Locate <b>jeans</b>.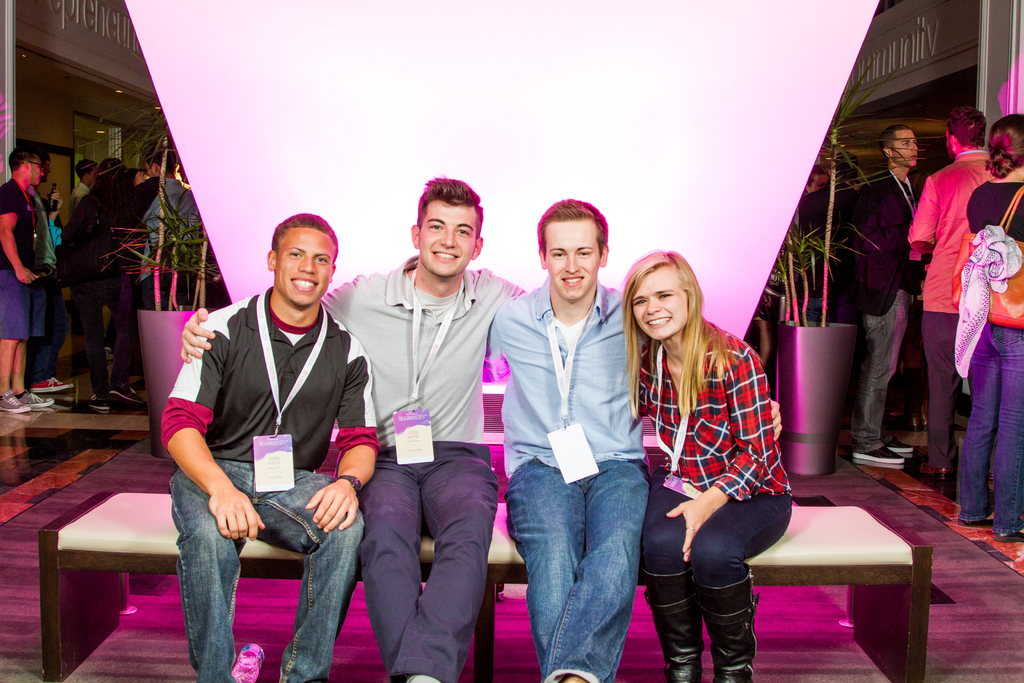
Bounding box: left=165, top=461, right=365, bottom=682.
